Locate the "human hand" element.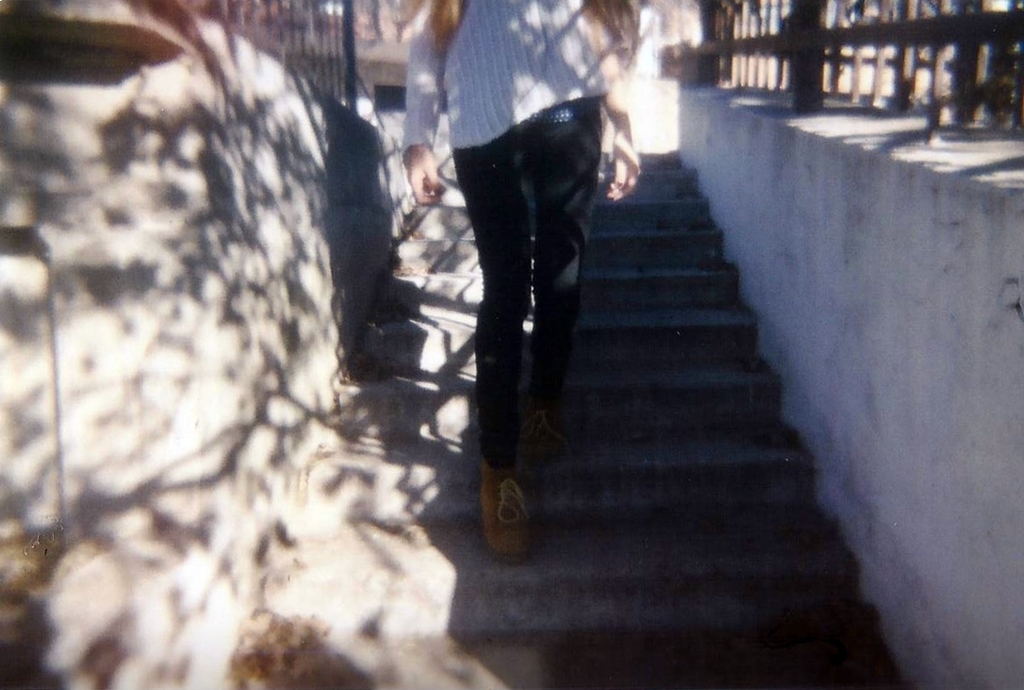
Element bbox: region(605, 119, 640, 202).
